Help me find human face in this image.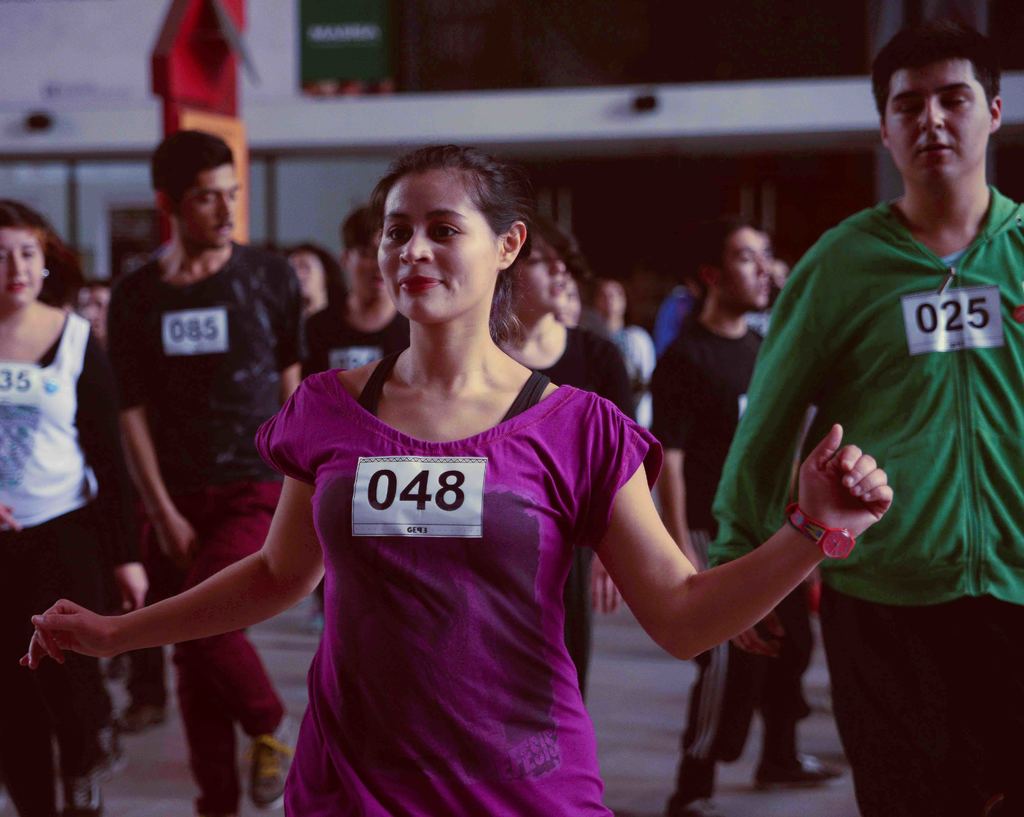
Found it: crop(596, 280, 619, 317).
